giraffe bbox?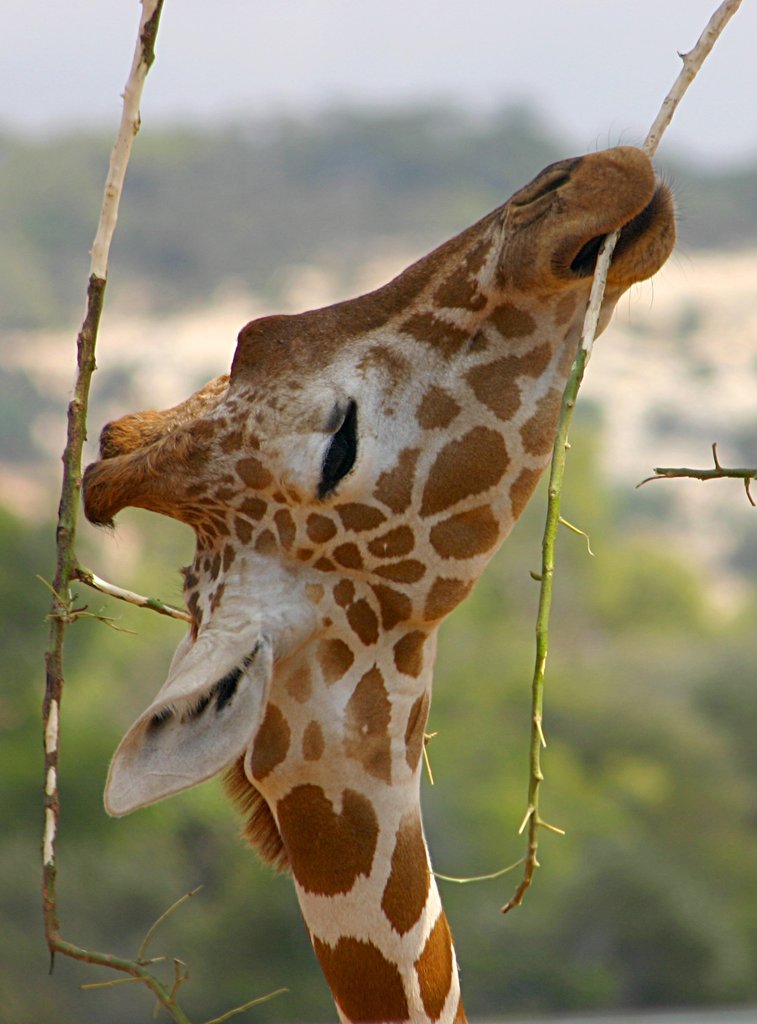
<box>57,100,697,1009</box>
